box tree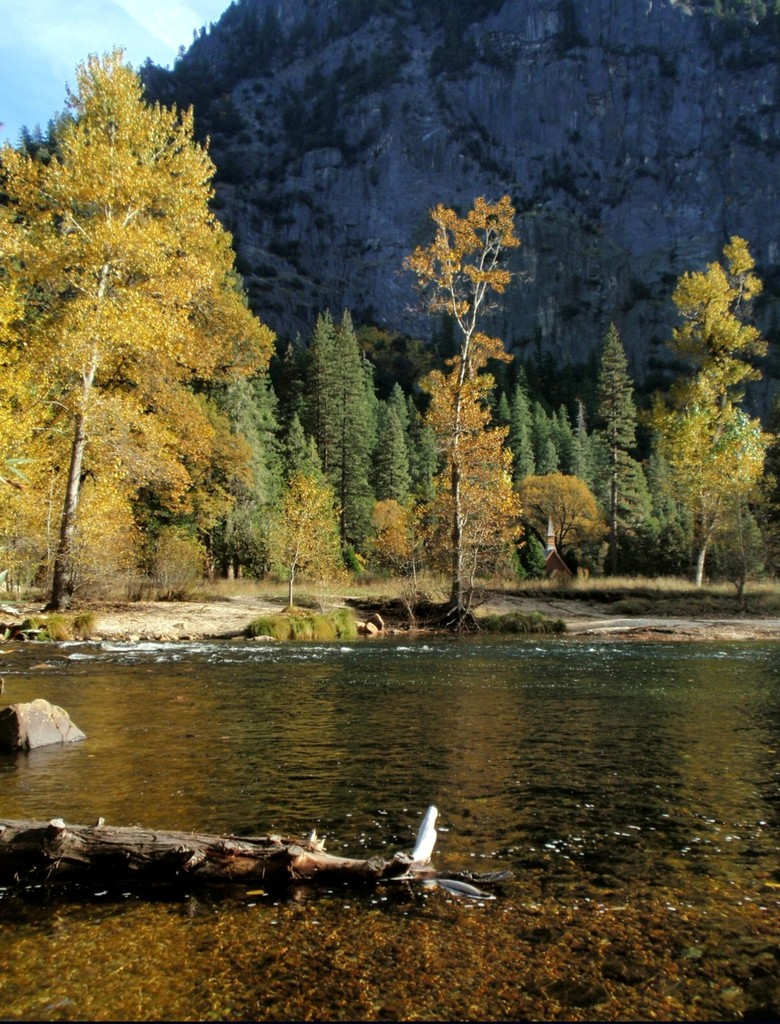
region(646, 234, 763, 590)
